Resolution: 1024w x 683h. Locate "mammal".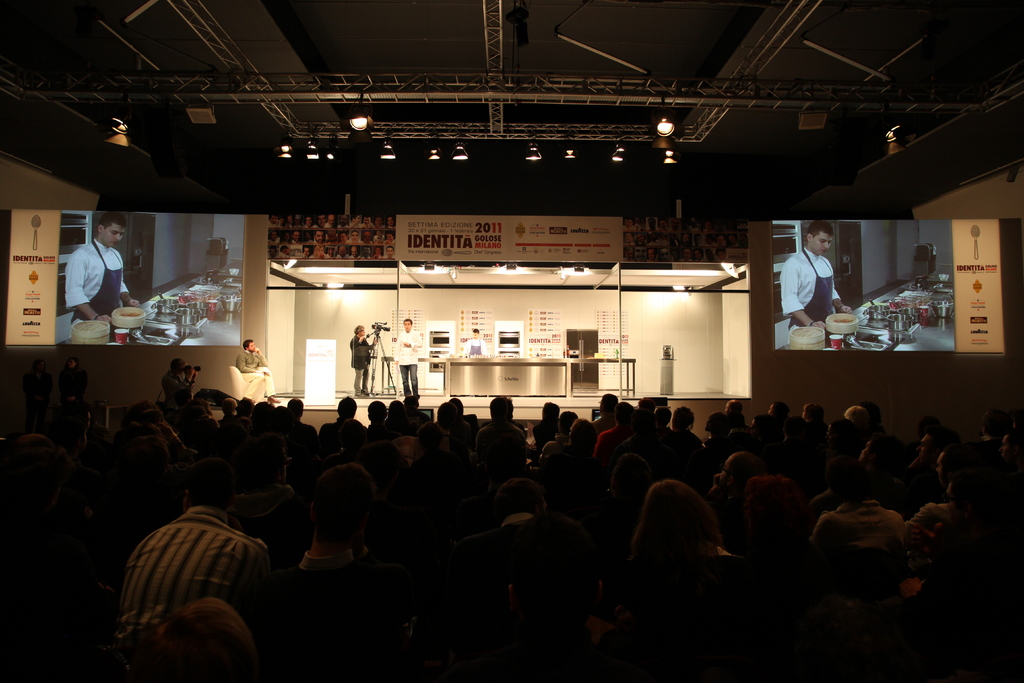
bbox(304, 230, 312, 243).
